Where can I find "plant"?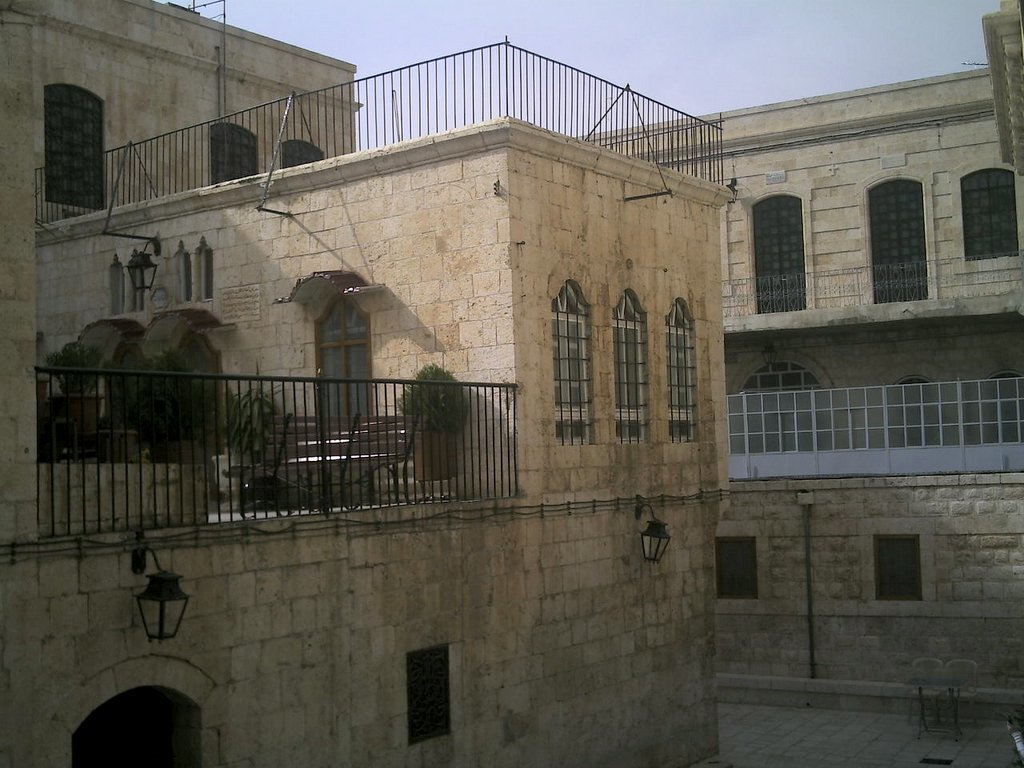
You can find it at region(219, 400, 307, 482).
